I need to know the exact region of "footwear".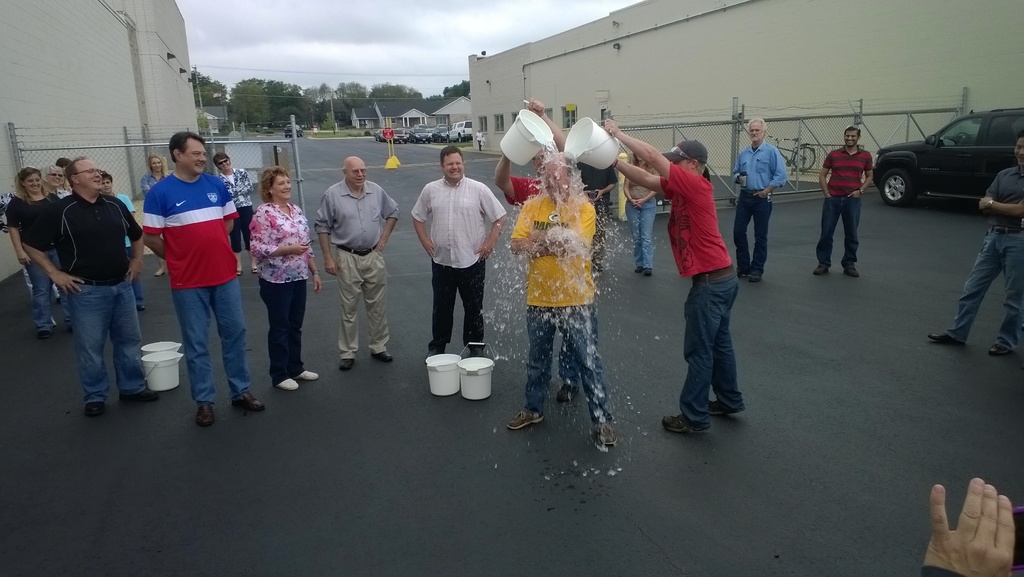
Region: <region>303, 370, 319, 378</region>.
